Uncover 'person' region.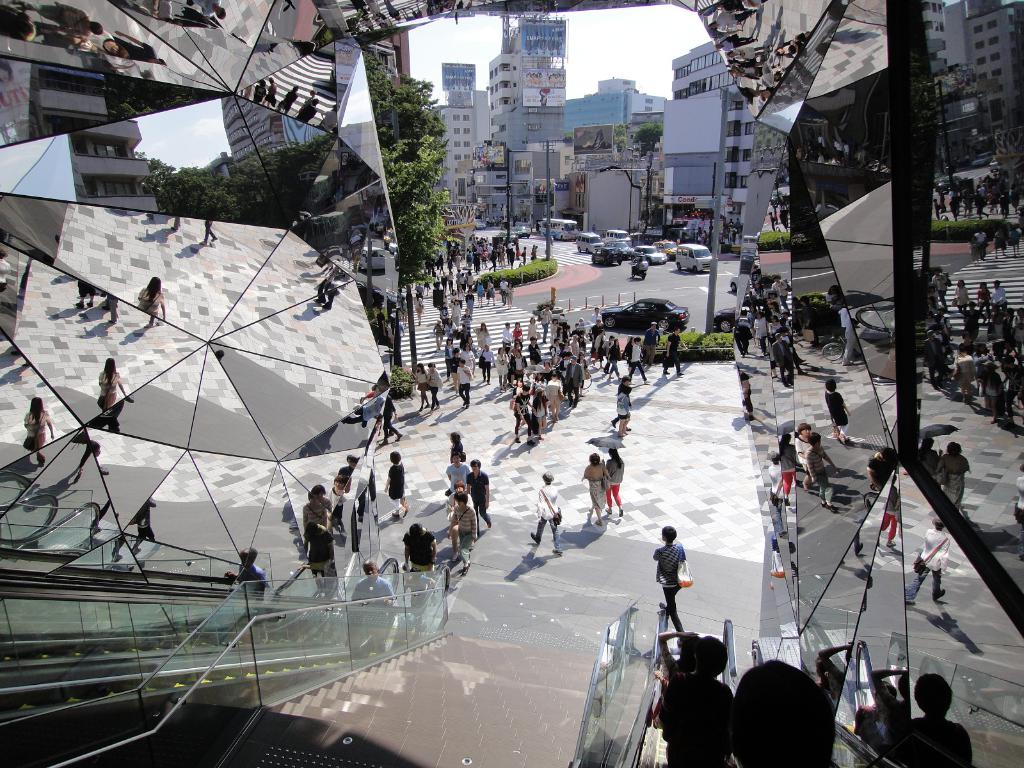
Uncovered: (left=645, top=319, right=661, bottom=368).
